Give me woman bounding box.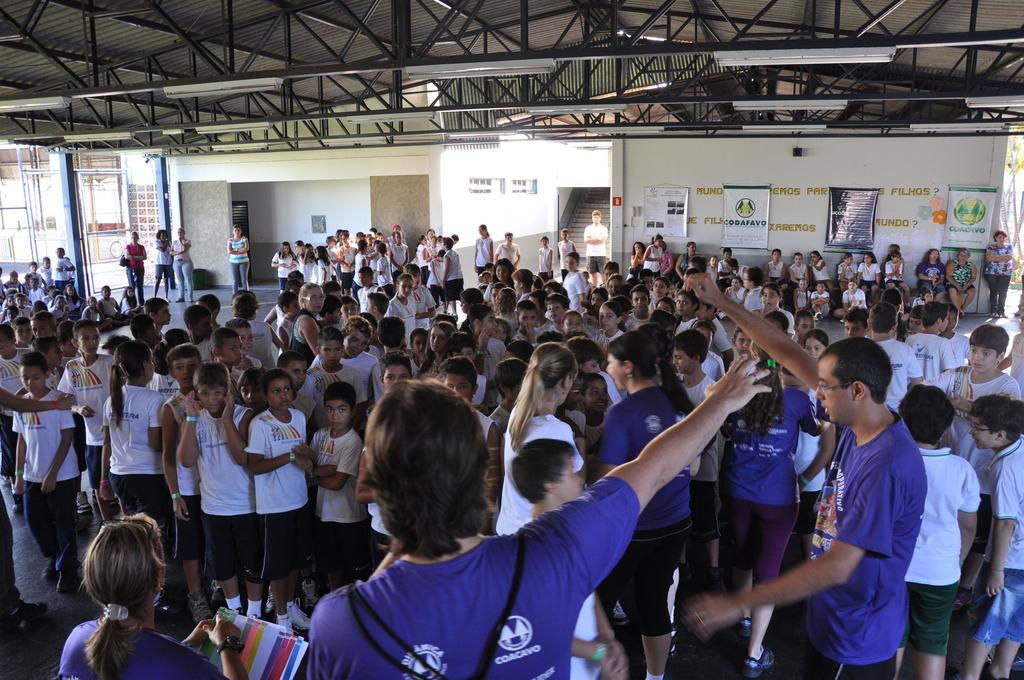
<region>222, 229, 253, 301</region>.
